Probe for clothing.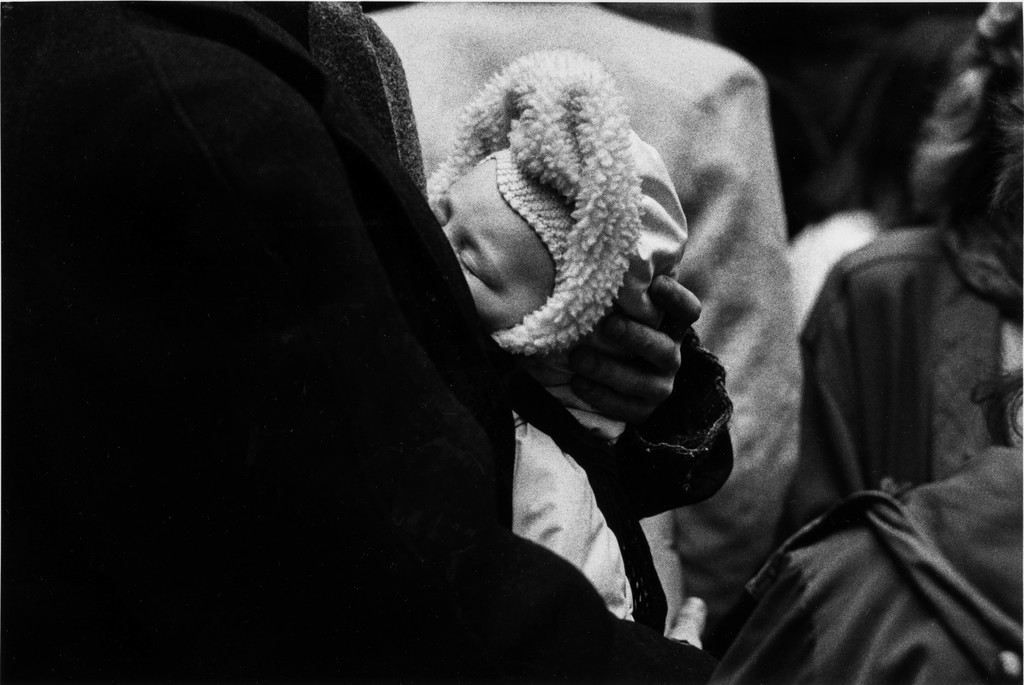
Probe result: {"left": 354, "top": 0, "right": 804, "bottom": 629}.
